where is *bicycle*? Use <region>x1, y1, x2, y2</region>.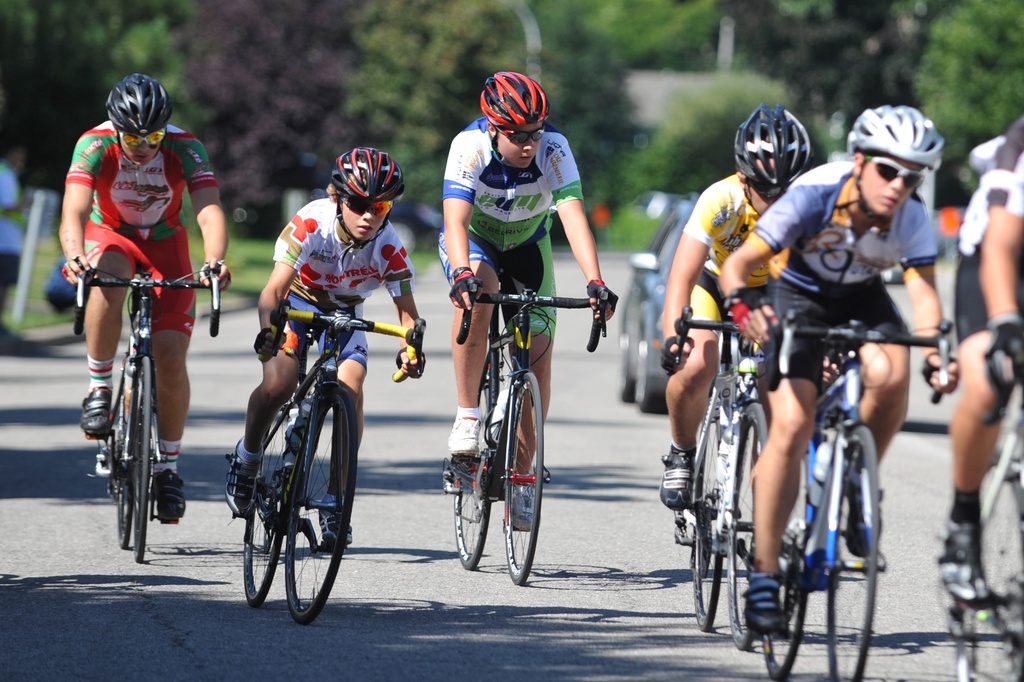
<region>229, 308, 440, 621</region>.
